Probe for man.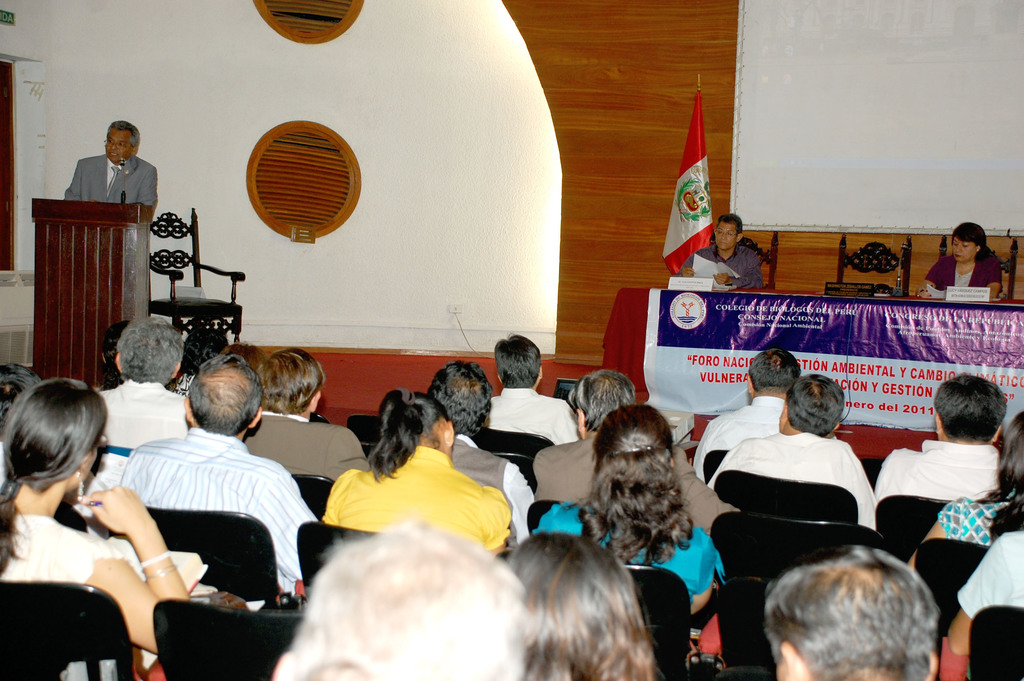
Probe result: x1=118, y1=354, x2=318, y2=600.
